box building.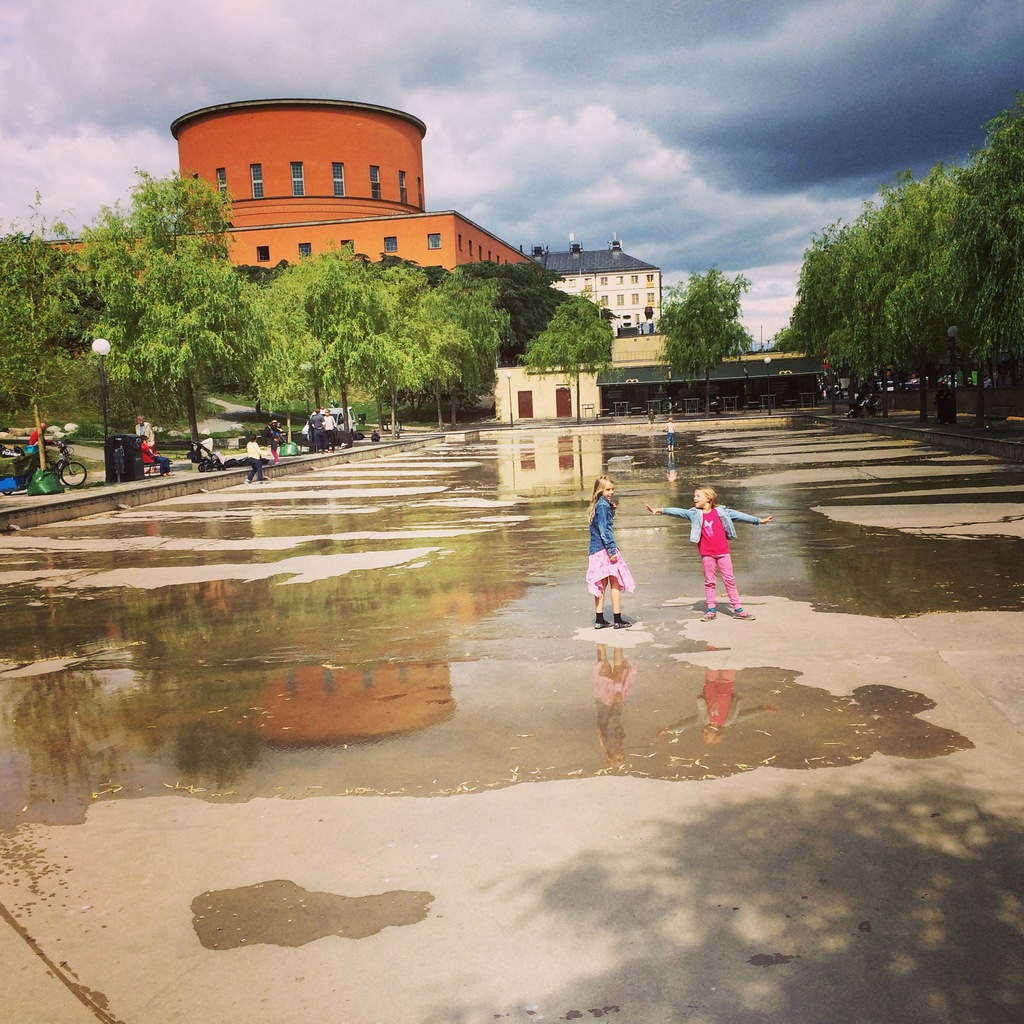
[left=522, top=232, right=664, bottom=333].
